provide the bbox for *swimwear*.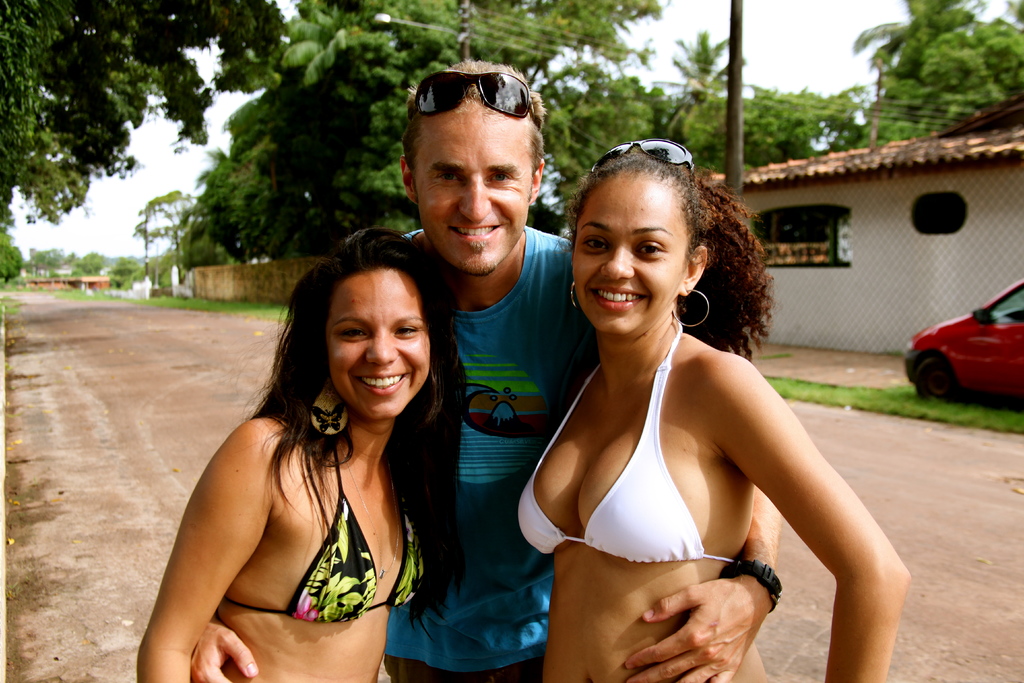
bbox(501, 322, 746, 572).
